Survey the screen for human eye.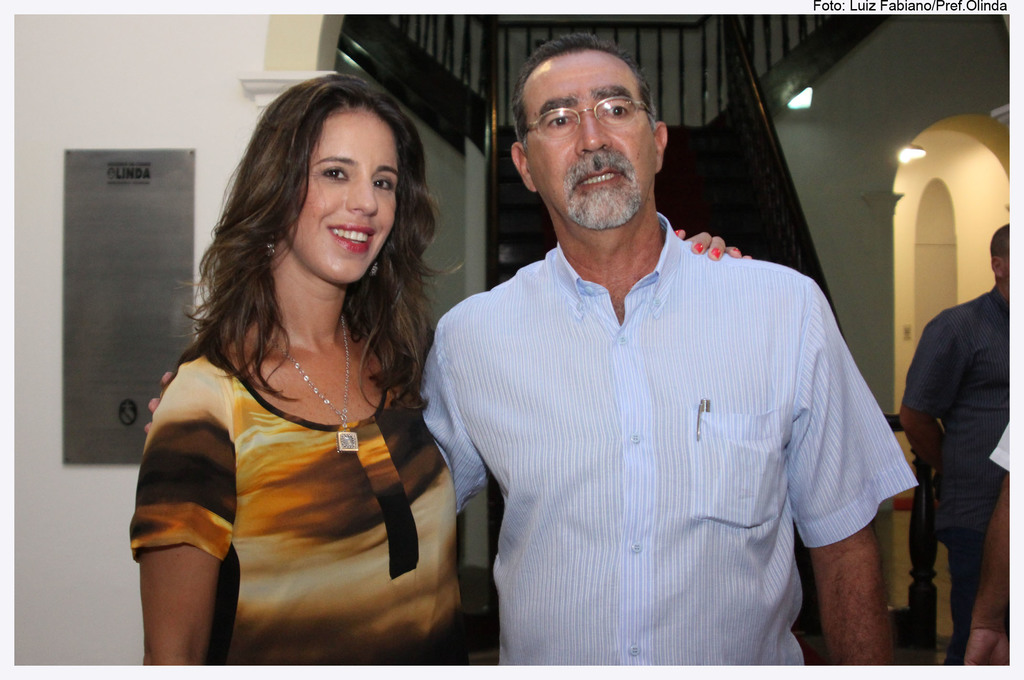
Survey found: (372,174,394,191).
